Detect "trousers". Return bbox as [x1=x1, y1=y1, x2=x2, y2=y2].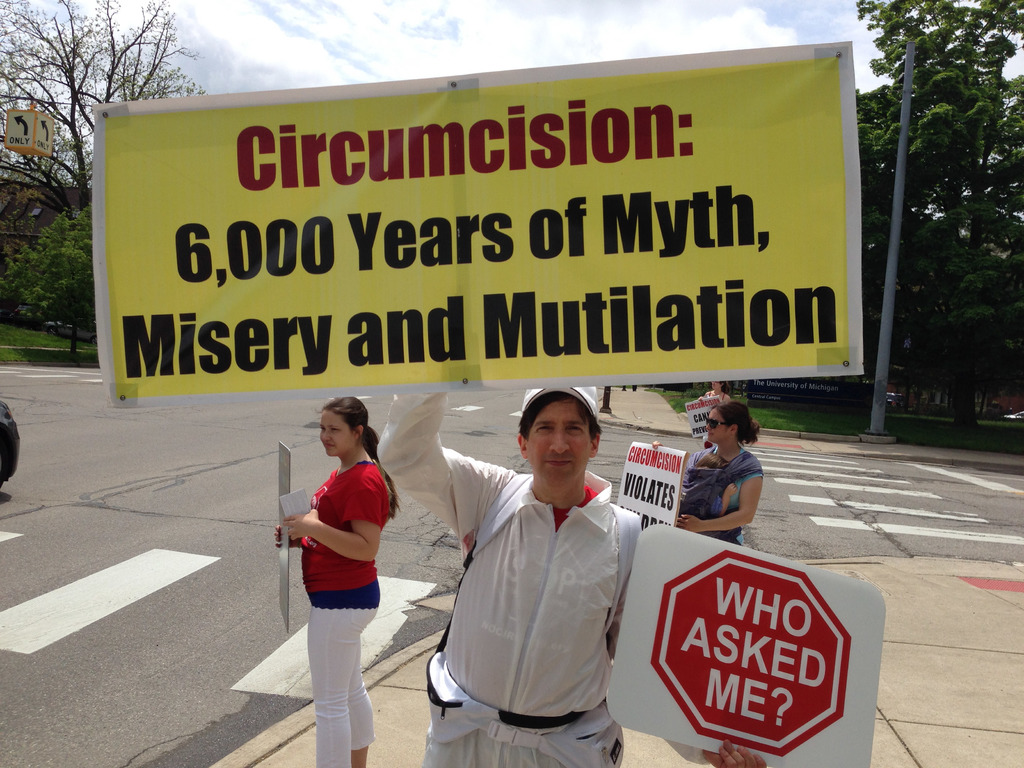
[x1=305, y1=602, x2=380, y2=767].
